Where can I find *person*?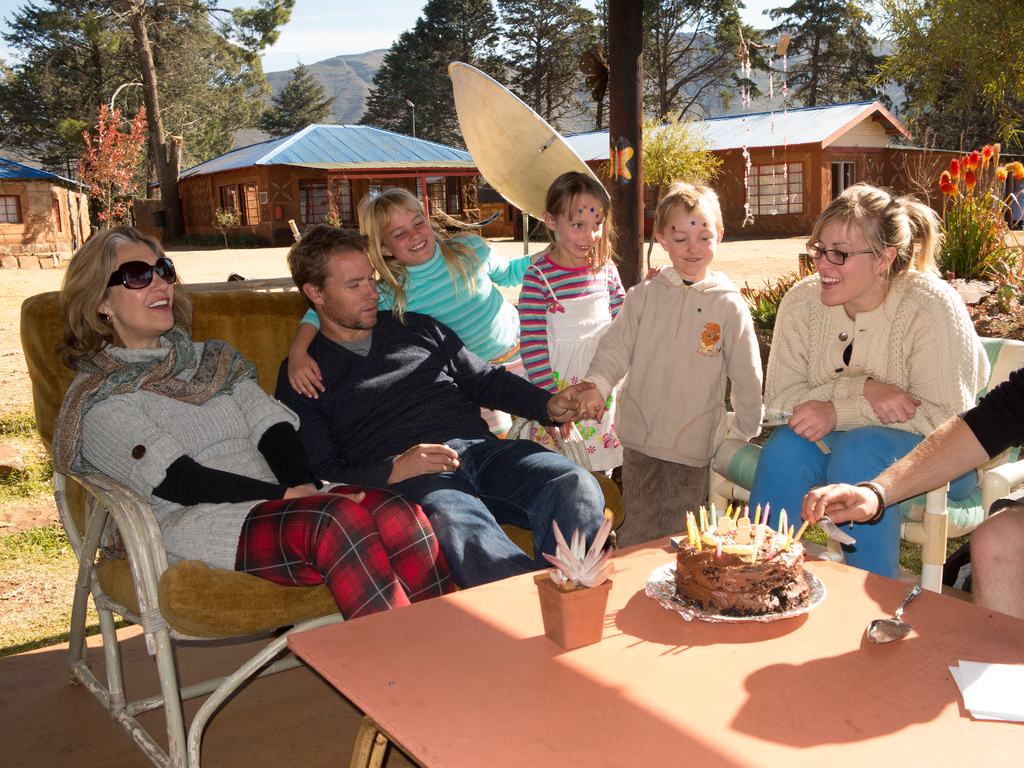
You can find it at [803, 364, 1023, 622].
